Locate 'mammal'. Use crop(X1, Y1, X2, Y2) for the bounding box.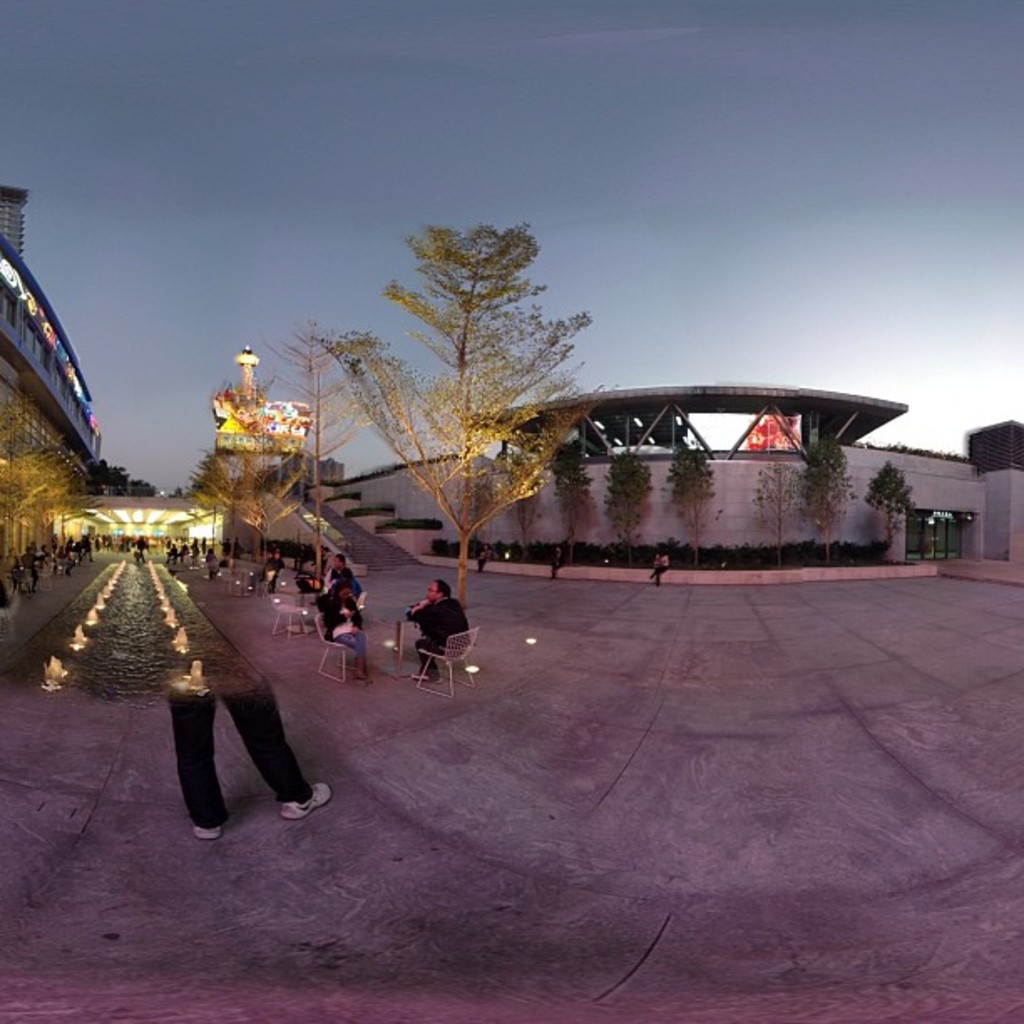
crop(291, 542, 301, 571).
